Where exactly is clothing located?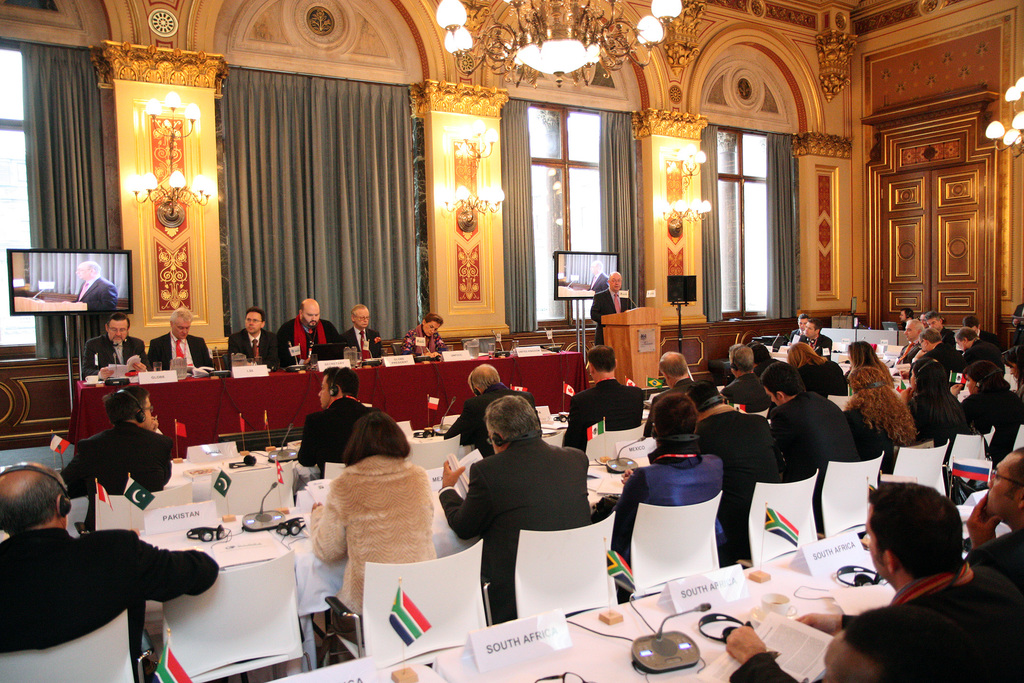
Its bounding box is select_region(145, 334, 209, 372).
